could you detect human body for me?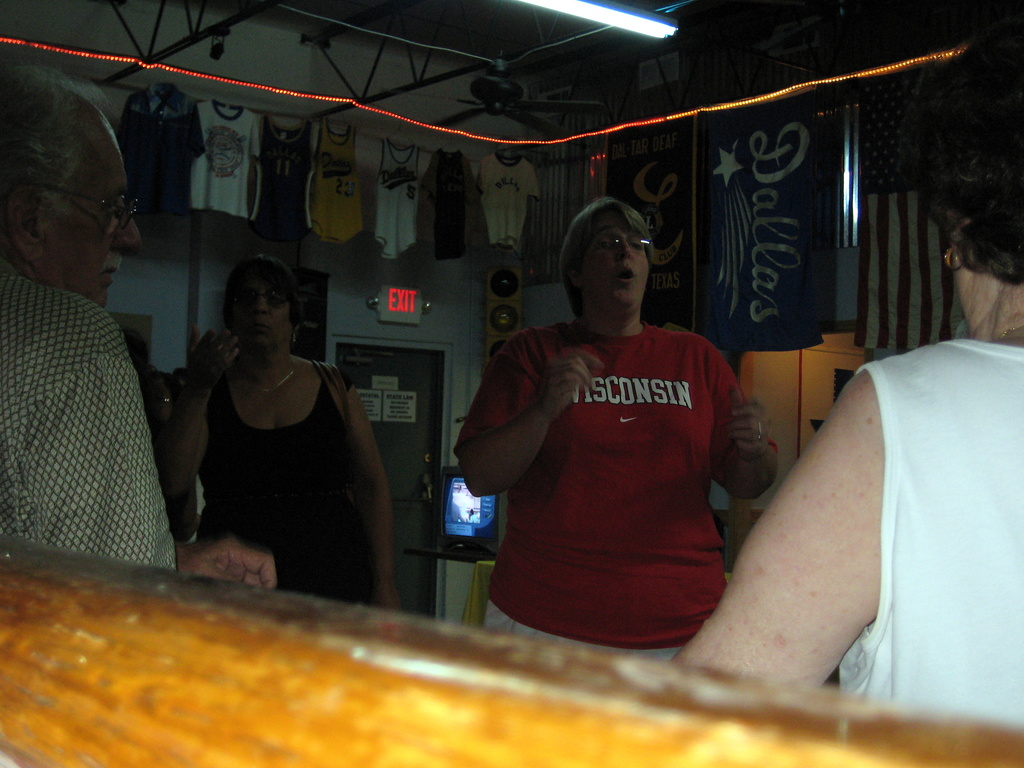
Detection result: 670:316:1023:723.
